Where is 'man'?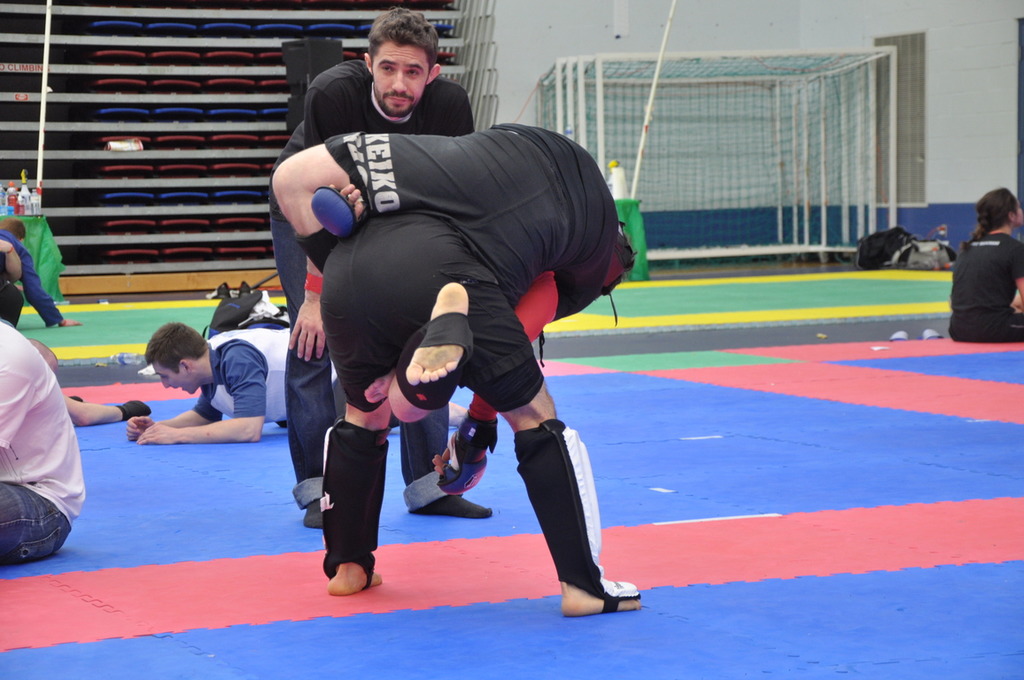
l=0, t=230, r=66, b=327.
